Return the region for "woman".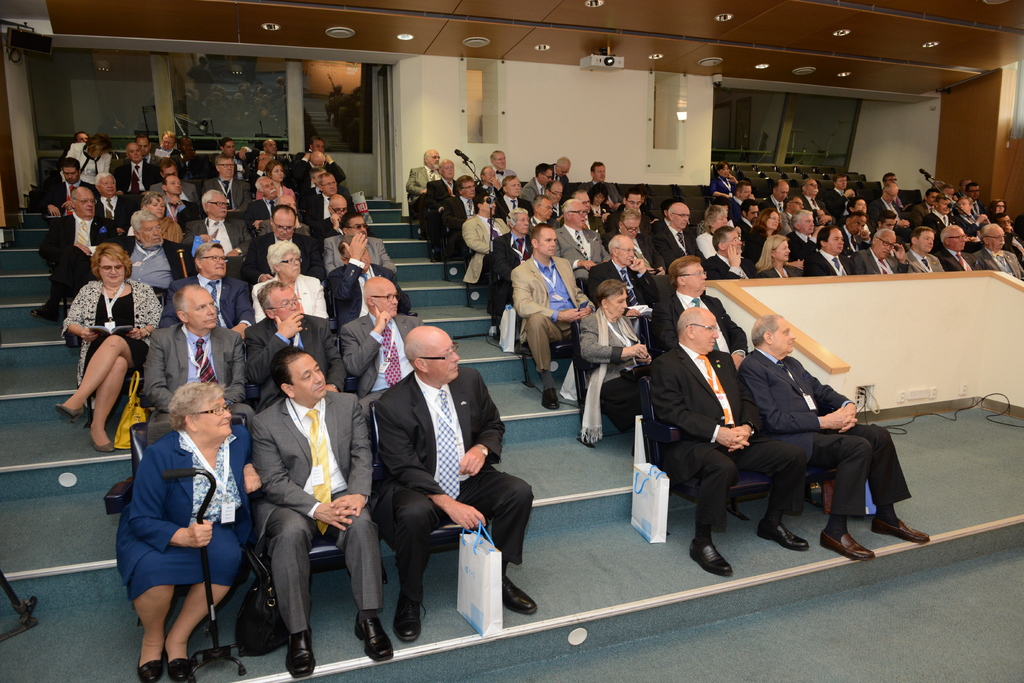
{"left": 589, "top": 191, "right": 613, "bottom": 218}.
